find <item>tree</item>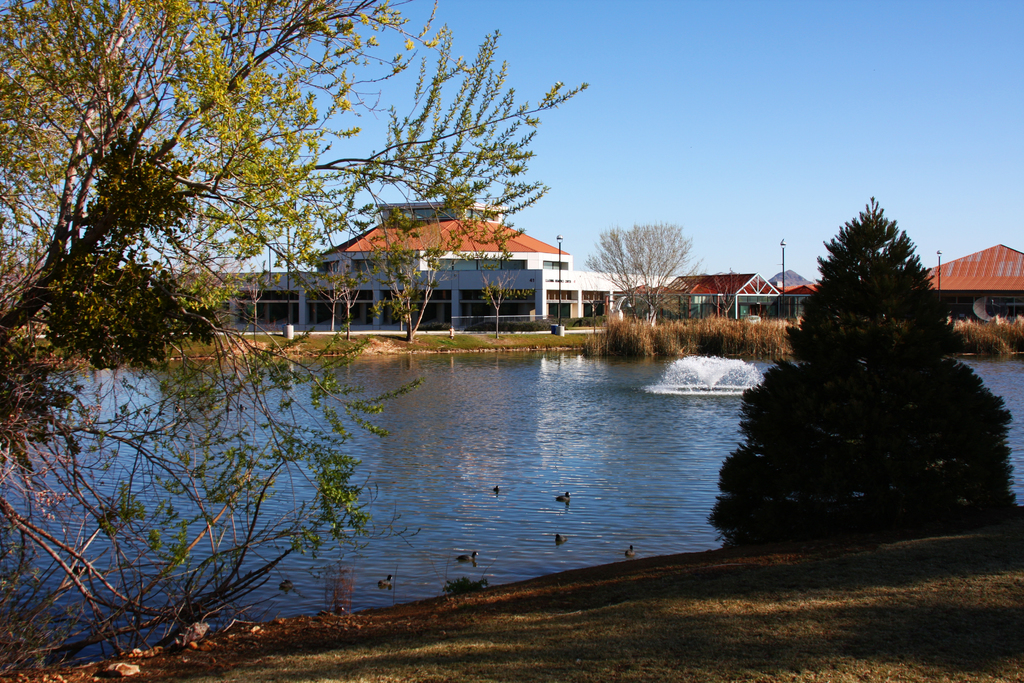
[left=228, top=259, right=269, bottom=343]
